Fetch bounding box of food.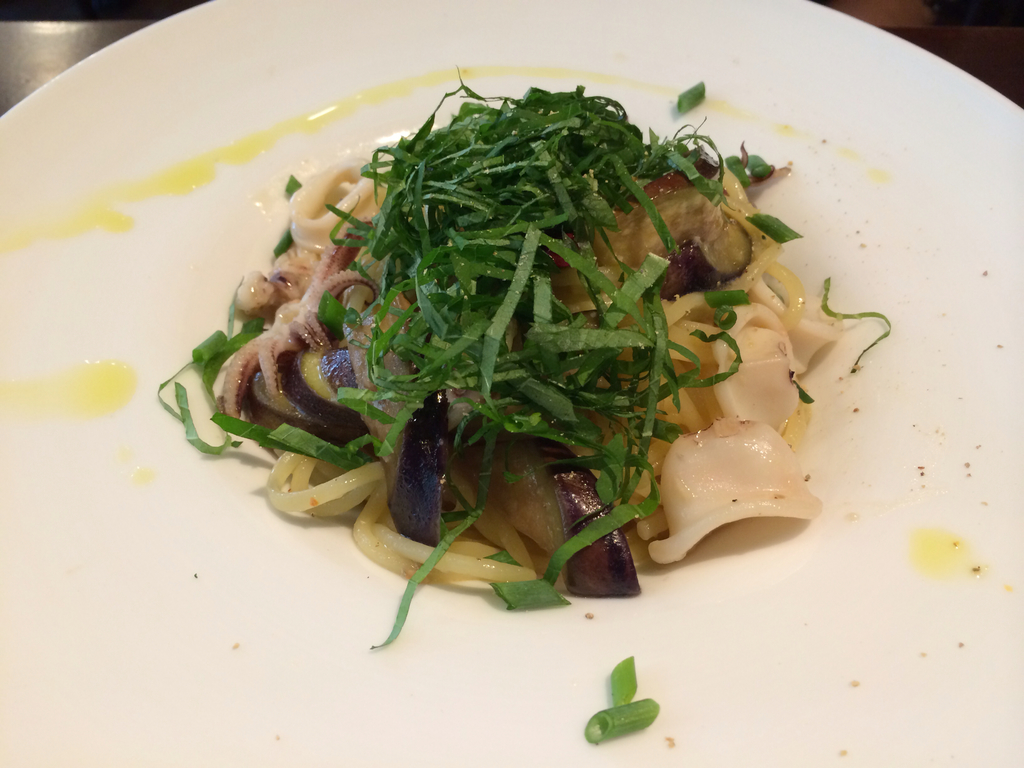
Bbox: x1=185 y1=88 x2=868 y2=627.
